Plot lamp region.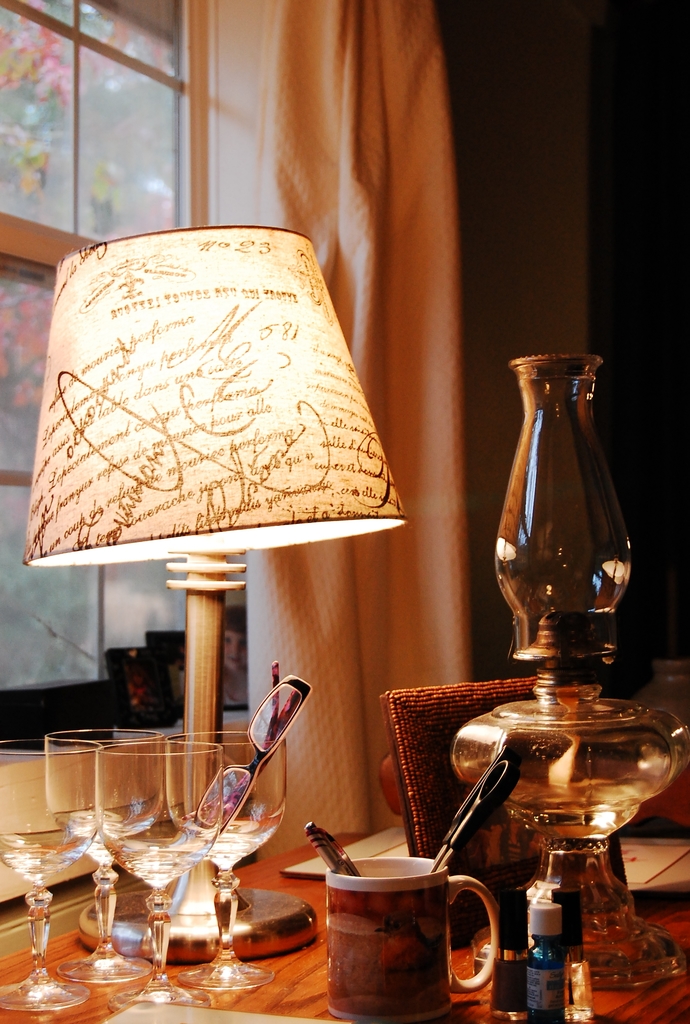
Plotted at rect(8, 225, 409, 858).
